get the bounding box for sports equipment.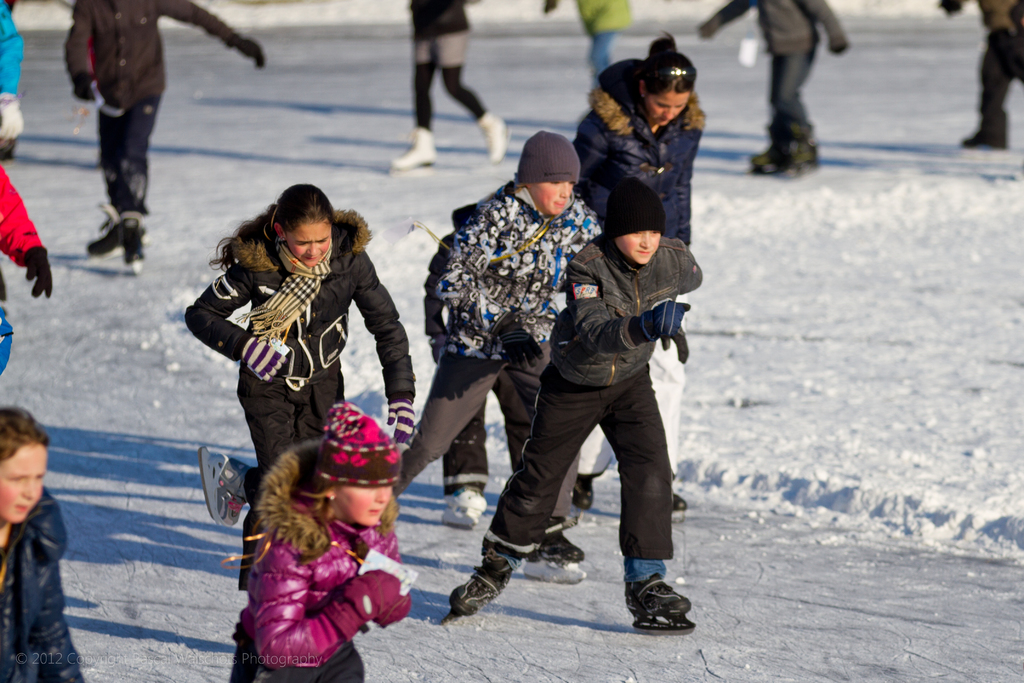
(x1=119, y1=208, x2=147, y2=275).
